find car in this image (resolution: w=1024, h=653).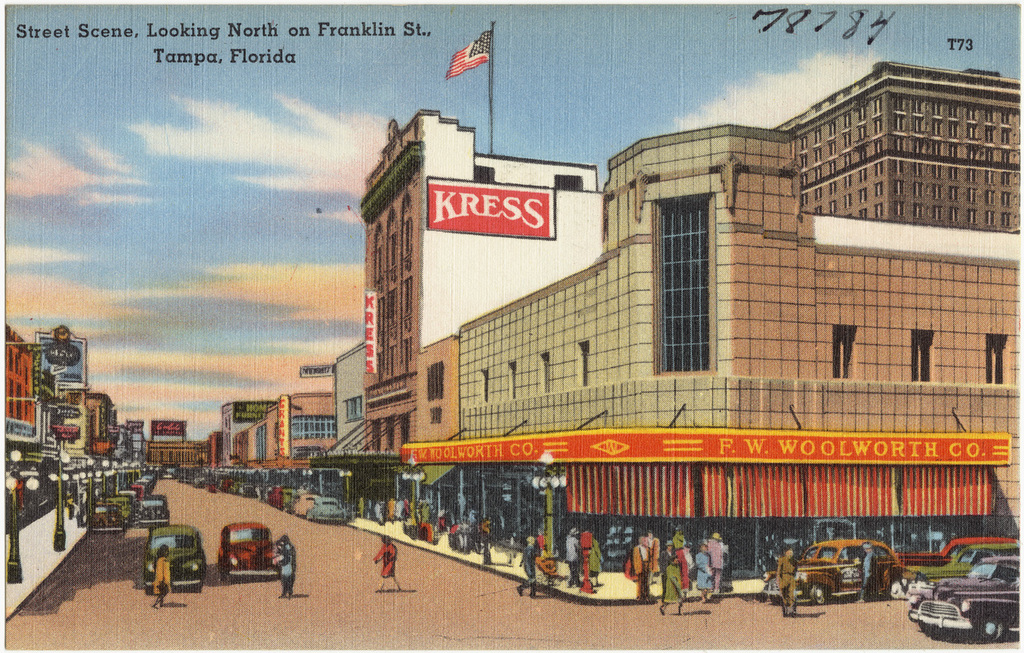
BBox(763, 536, 898, 600).
